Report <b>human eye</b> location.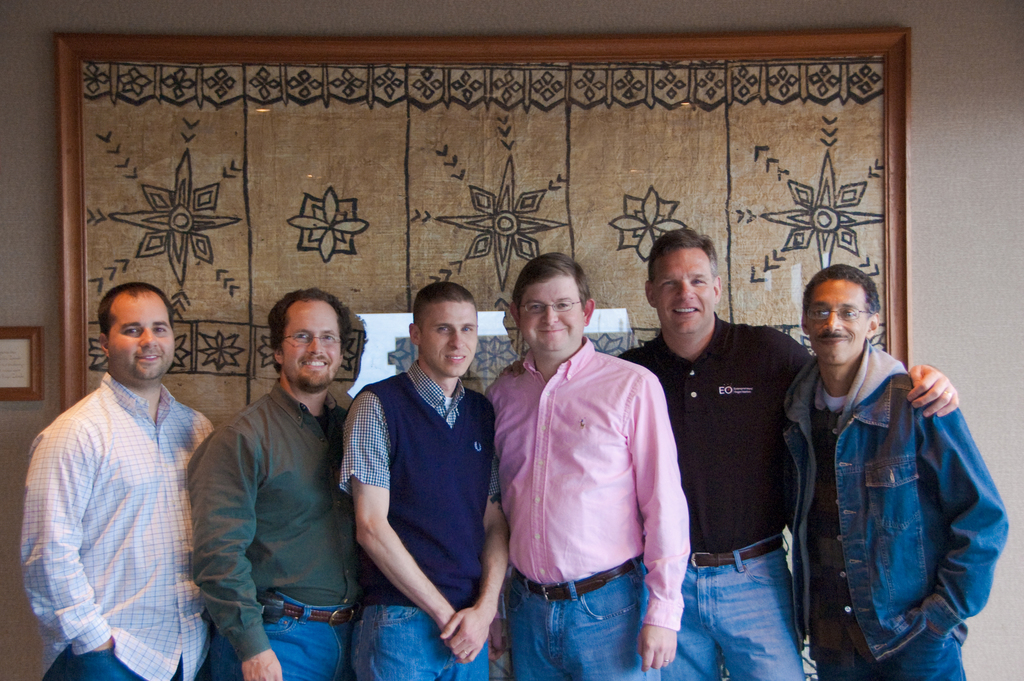
Report: 659:277:671:290.
